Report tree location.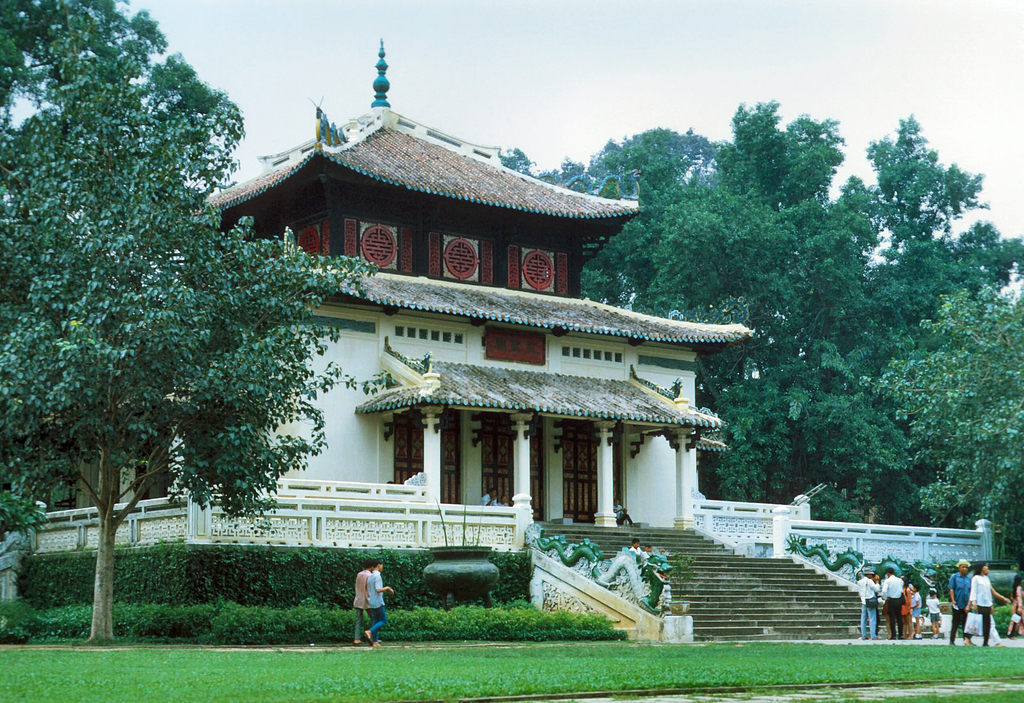
Report: pyautogui.locateOnScreen(0, 49, 392, 646).
